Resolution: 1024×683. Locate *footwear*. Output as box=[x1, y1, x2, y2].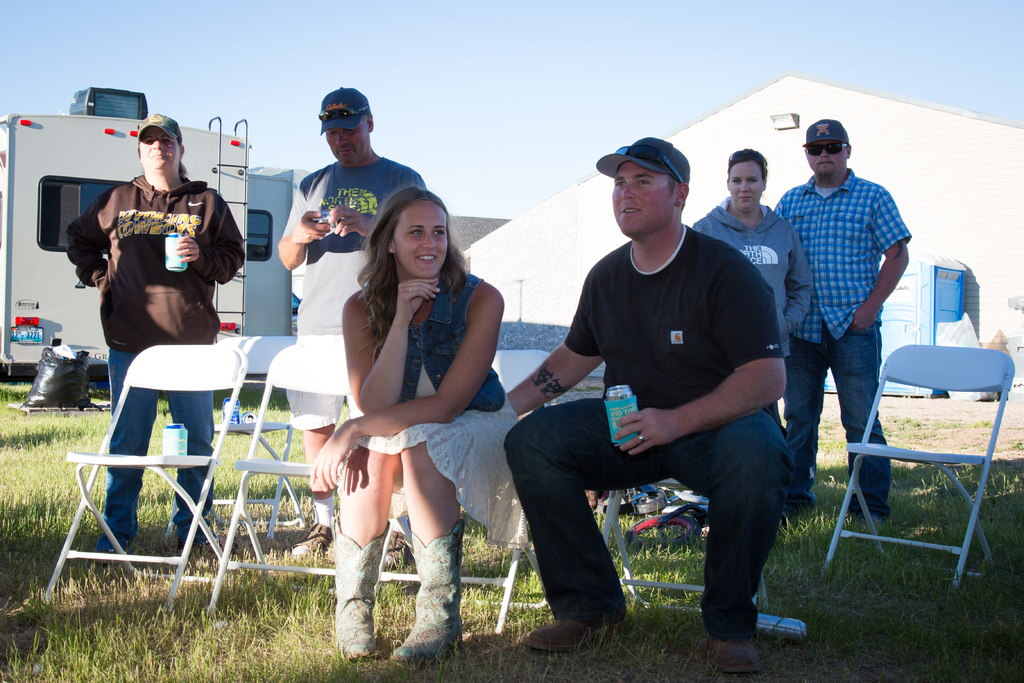
box=[180, 520, 209, 547].
